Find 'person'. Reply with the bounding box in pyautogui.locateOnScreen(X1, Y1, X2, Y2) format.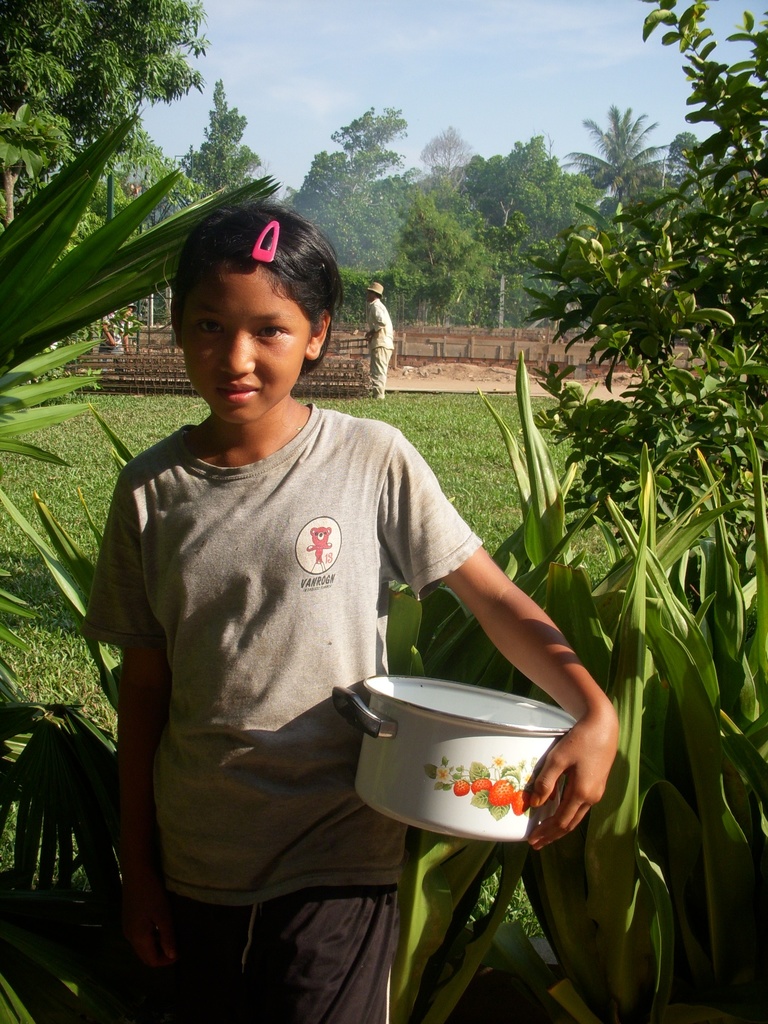
pyautogui.locateOnScreen(109, 177, 554, 975).
